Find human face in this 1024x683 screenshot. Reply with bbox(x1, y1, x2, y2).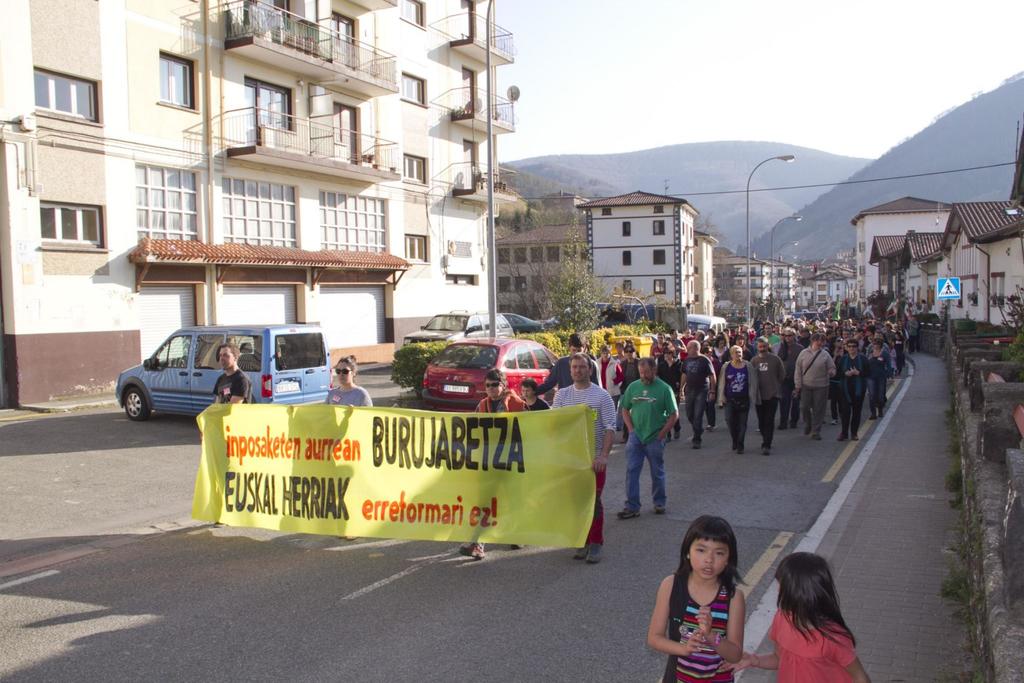
bbox(685, 533, 735, 587).
